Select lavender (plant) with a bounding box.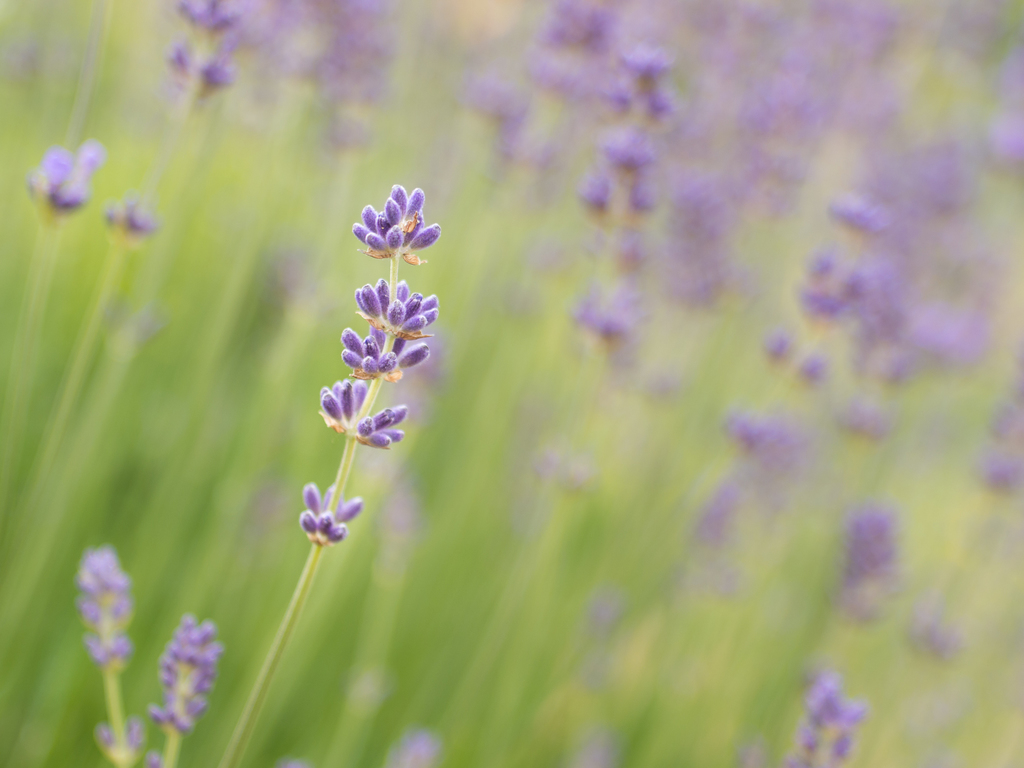
x1=349, y1=281, x2=445, y2=338.
